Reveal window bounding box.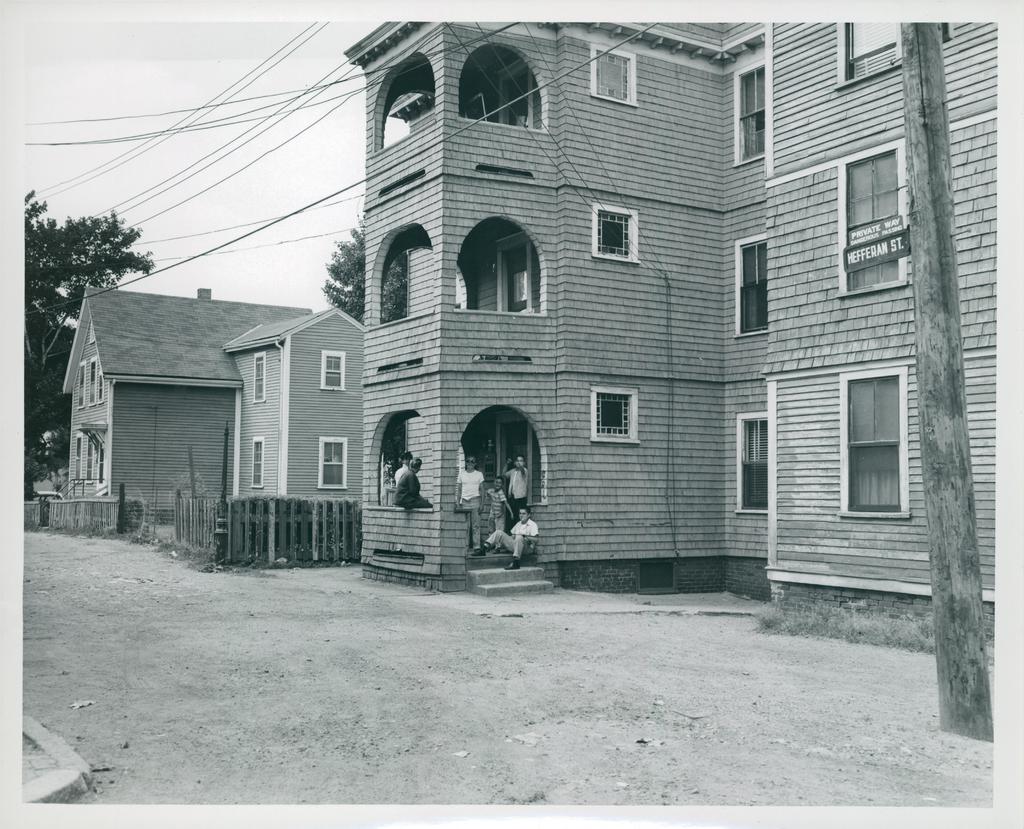
Revealed: 732 418 772 513.
